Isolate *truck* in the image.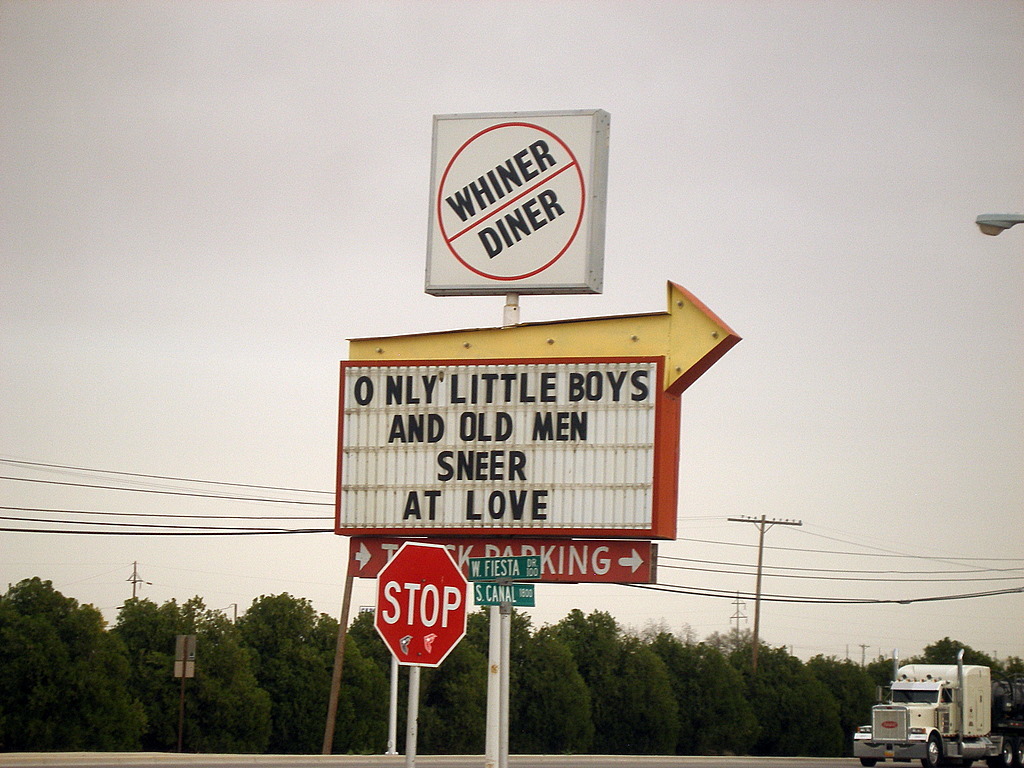
Isolated region: rect(869, 674, 1009, 767).
